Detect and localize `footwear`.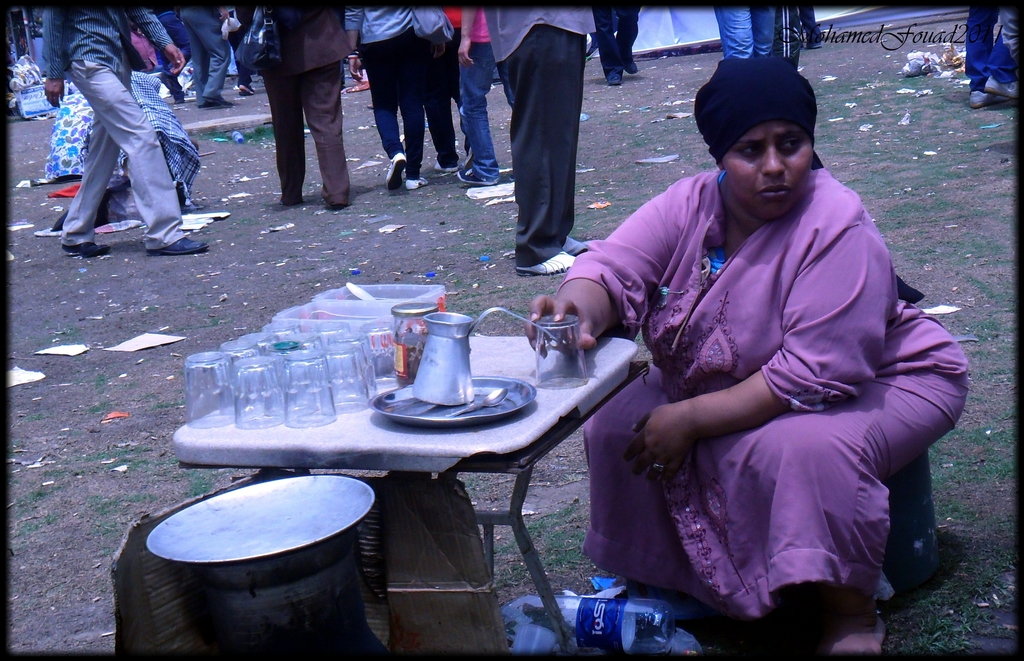
Localized at box=[436, 162, 456, 171].
